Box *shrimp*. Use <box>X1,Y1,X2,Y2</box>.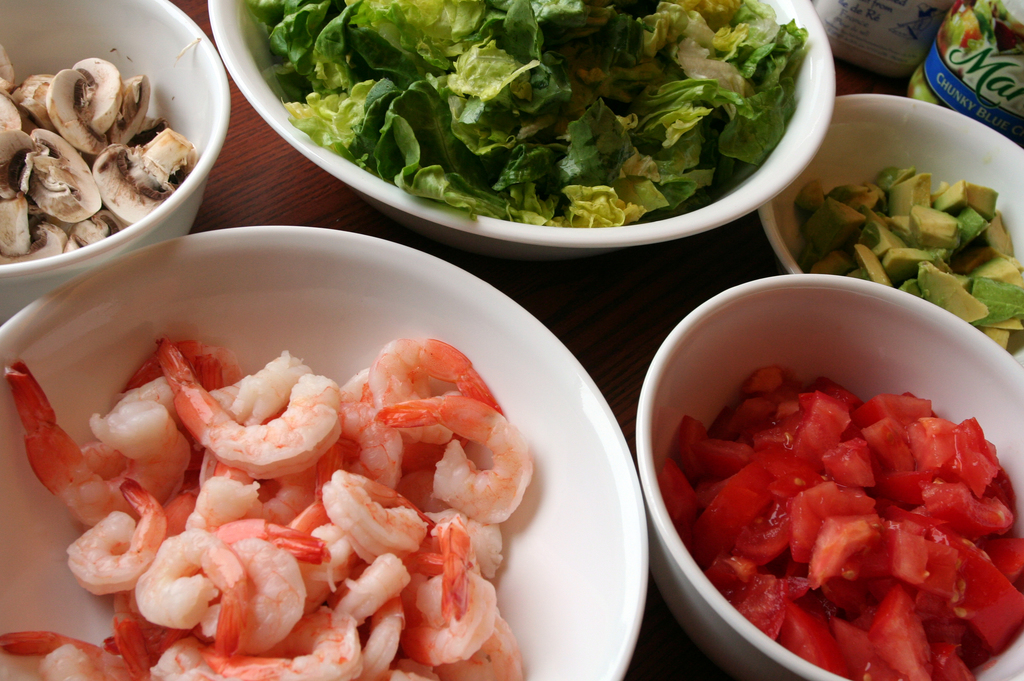
<box>372,338,499,447</box>.
